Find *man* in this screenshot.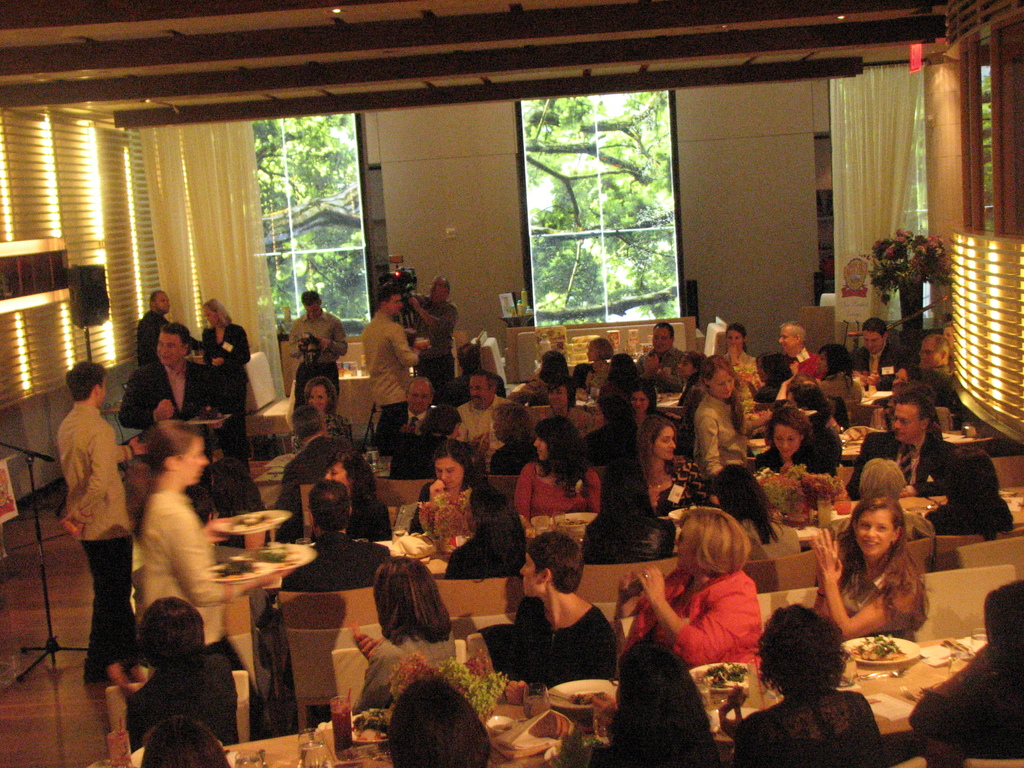
The bounding box for *man* is [846, 316, 918, 400].
